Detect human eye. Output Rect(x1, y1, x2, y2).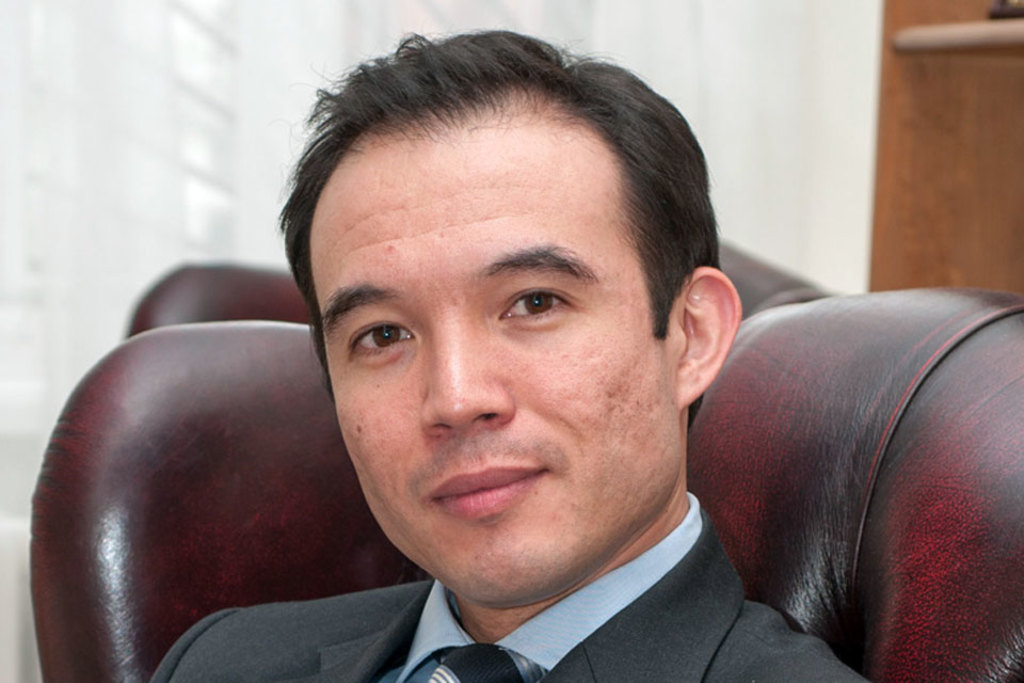
Rect(498, 288, 577, 325).
